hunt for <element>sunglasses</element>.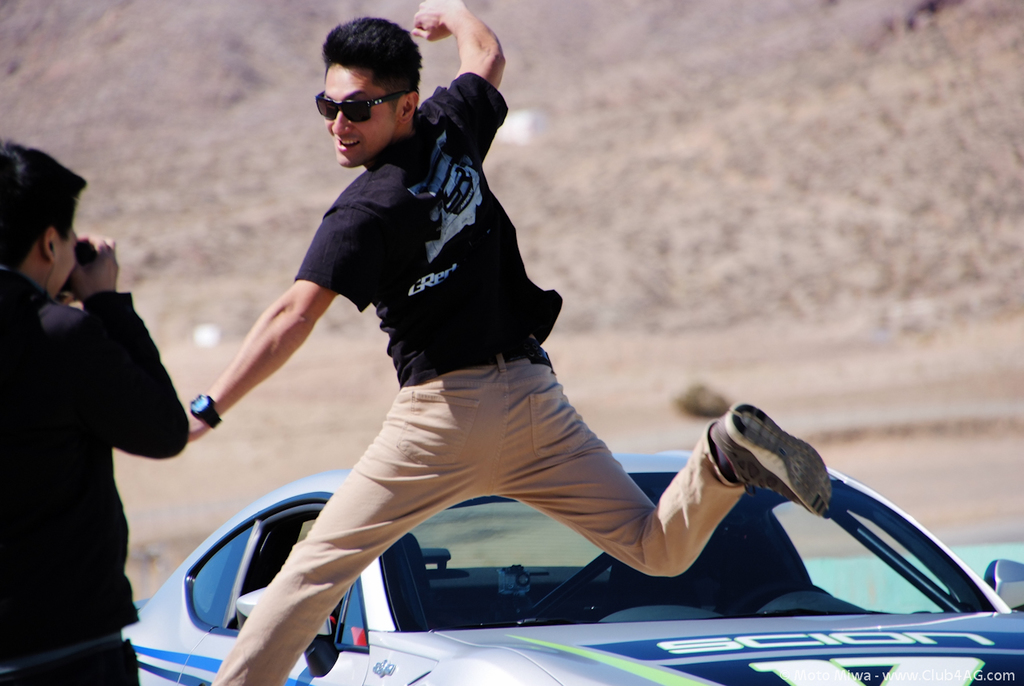
Hunted down at 316 86 408 122.
